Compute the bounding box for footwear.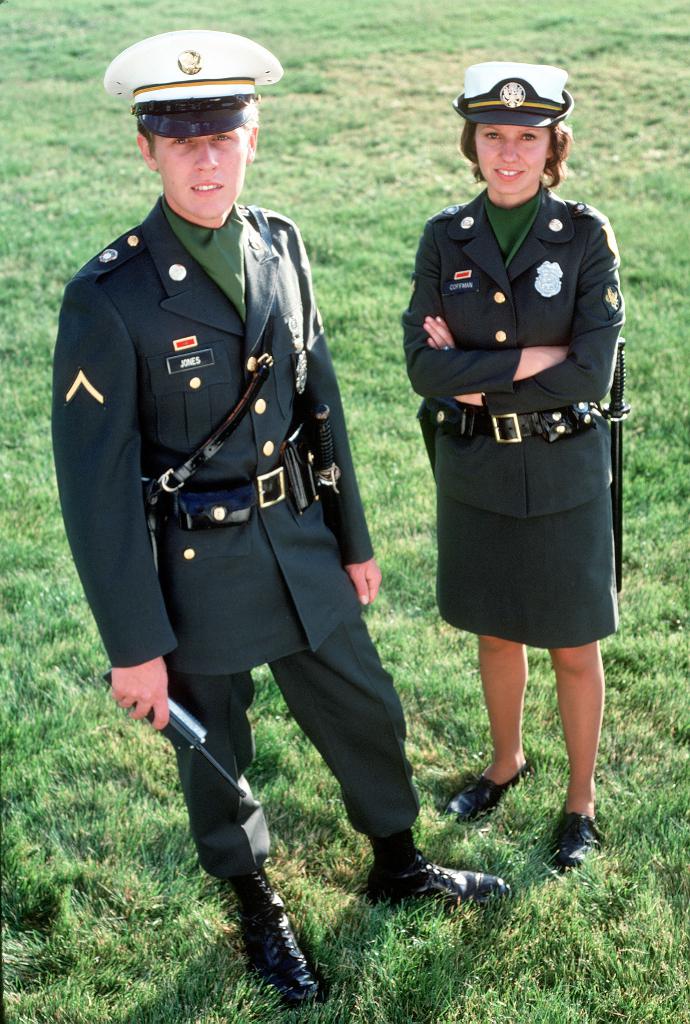
select_region(371, 853, 517, 913).
